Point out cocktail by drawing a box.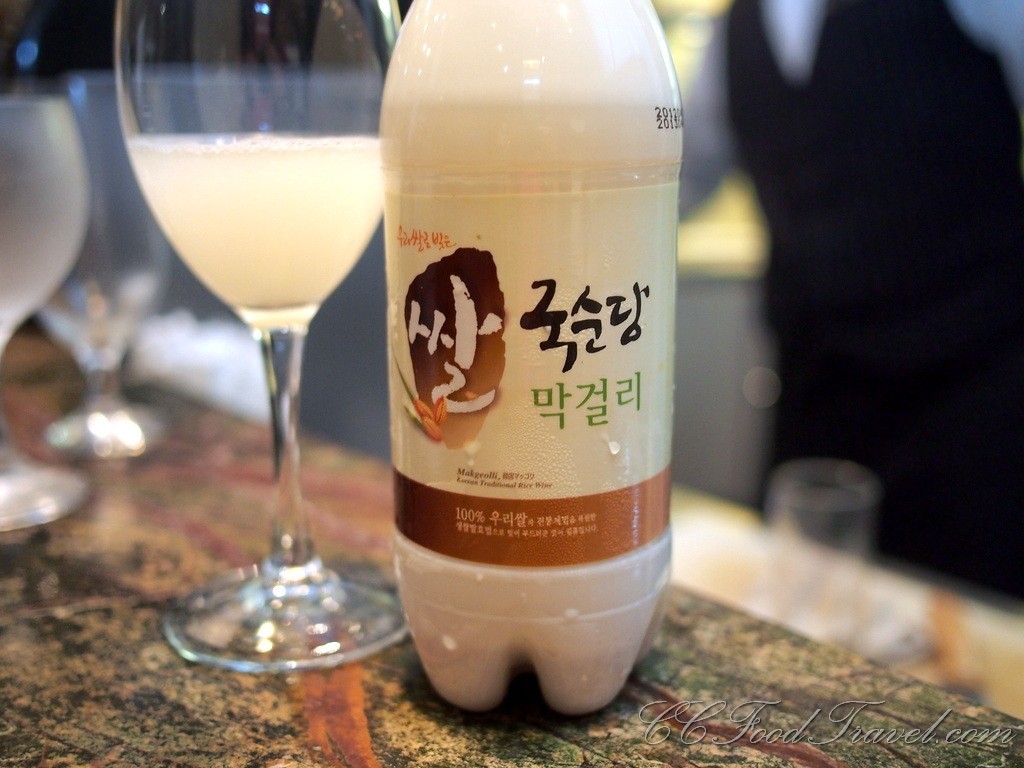
<bbox>0, 41, 103, 540</bbox>.
